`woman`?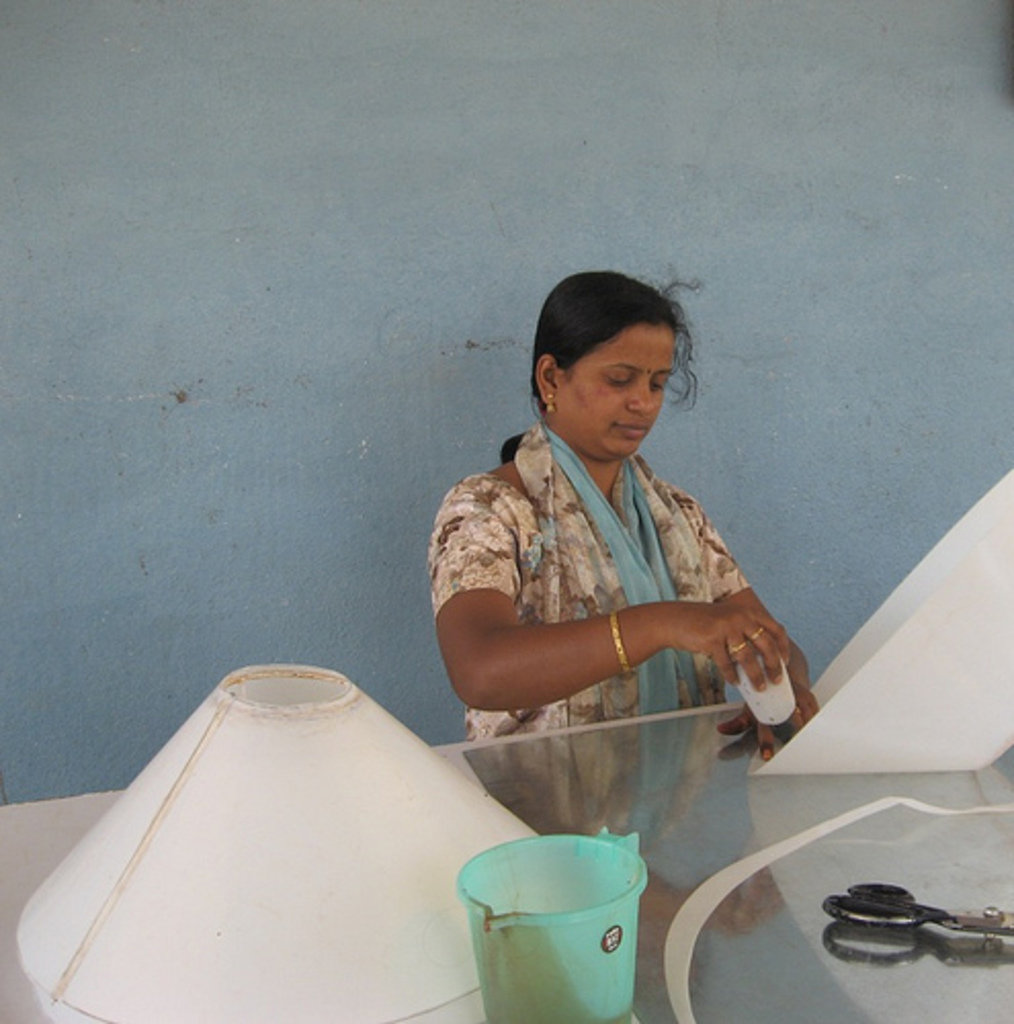
bbox=[424, 248, 813, 844]
